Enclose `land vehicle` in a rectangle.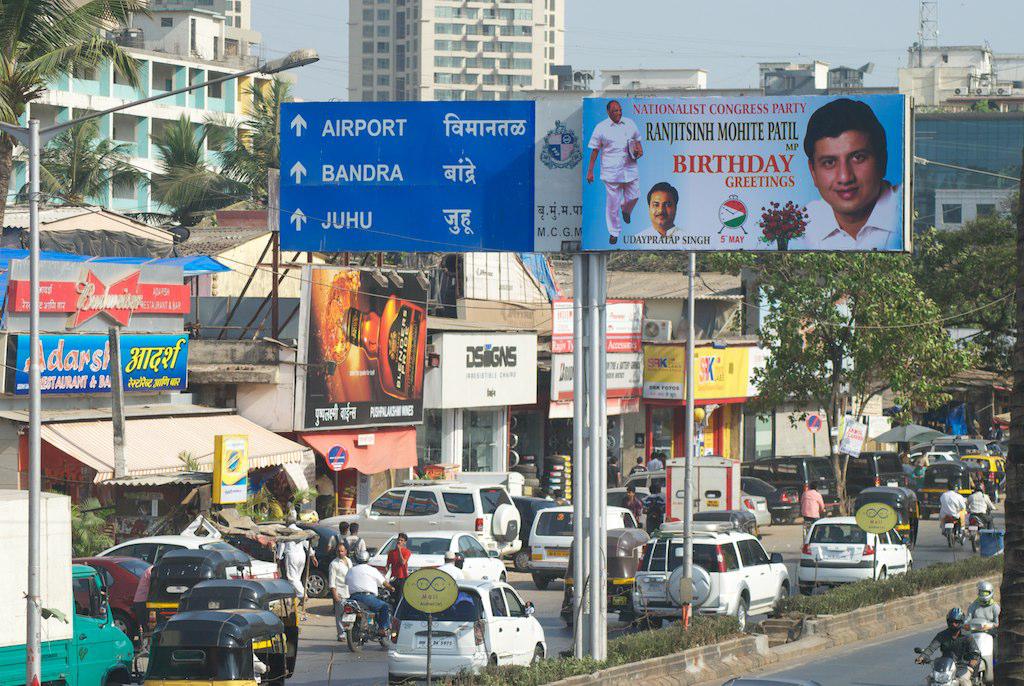
(362,559,555,679).
